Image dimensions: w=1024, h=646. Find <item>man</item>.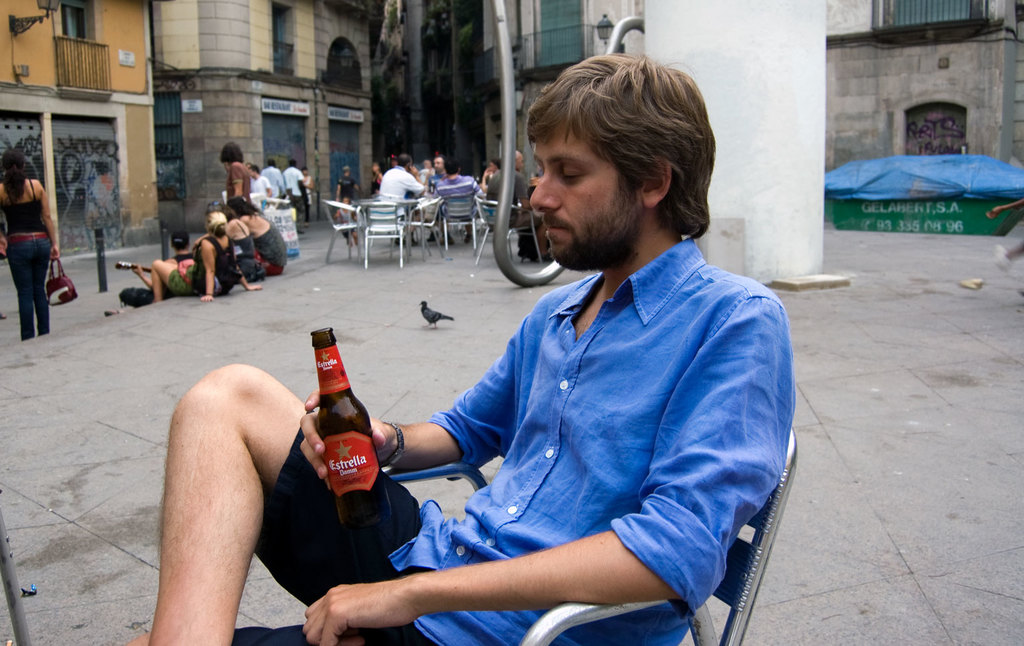
select_region(281, 157, 304, 233).
